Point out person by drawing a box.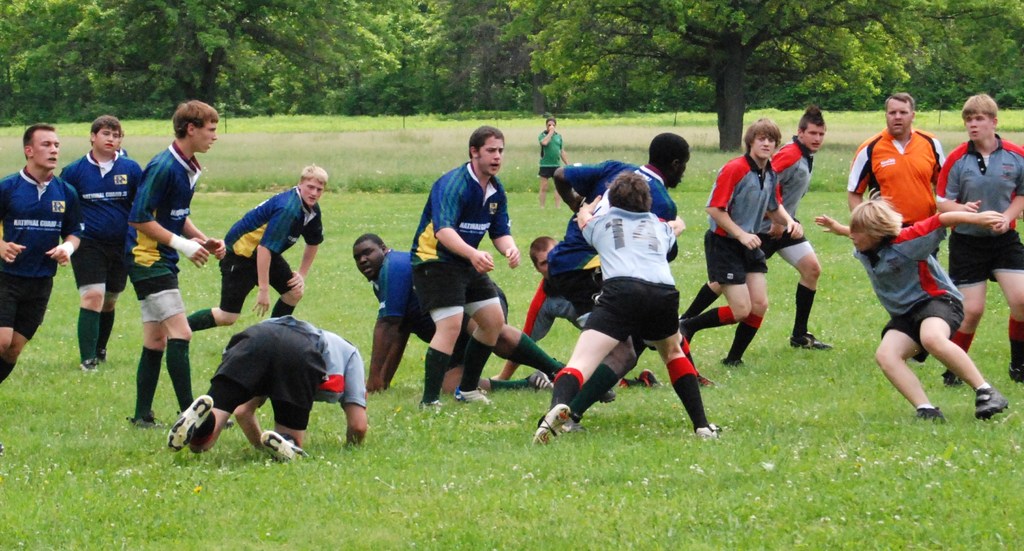
bbox=[843, 87, 950, 365].
